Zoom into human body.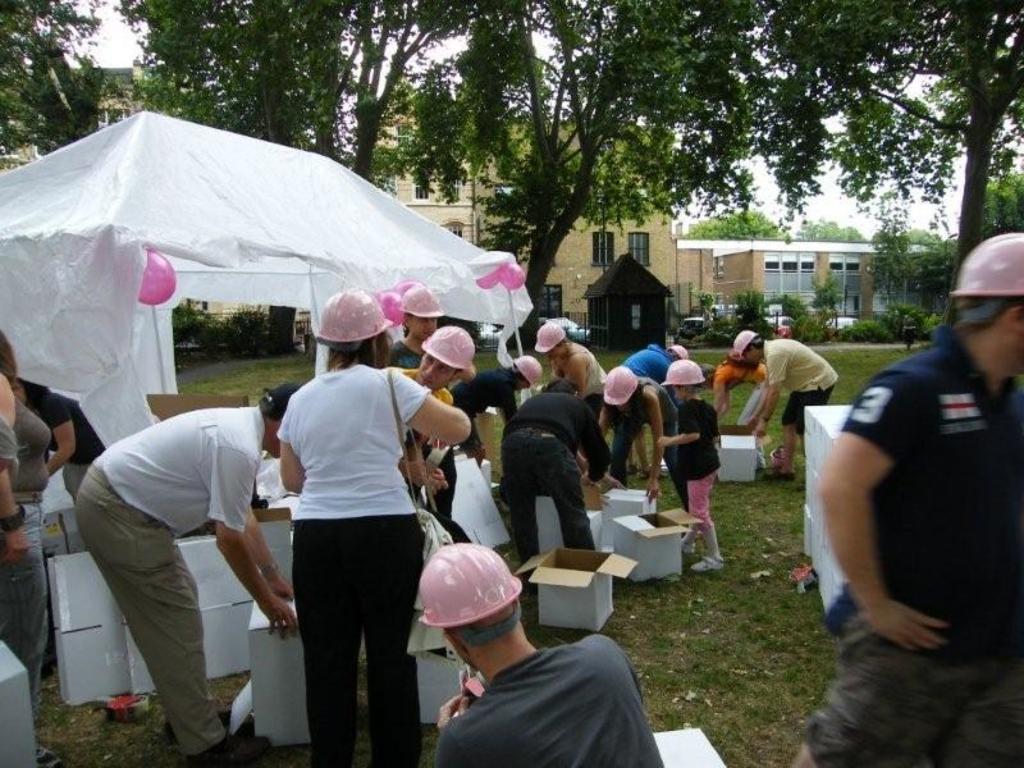
Zoom target: <bbox>657, 355, 721, 579</bbox>.
